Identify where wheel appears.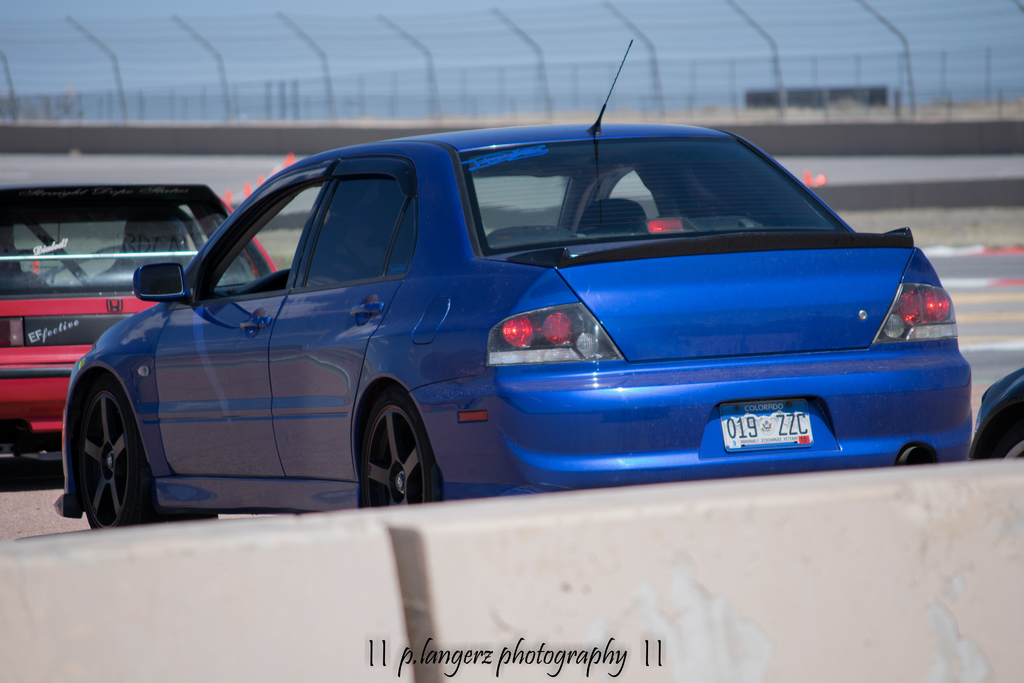
Appears at region(358, 388, 440, 509).
